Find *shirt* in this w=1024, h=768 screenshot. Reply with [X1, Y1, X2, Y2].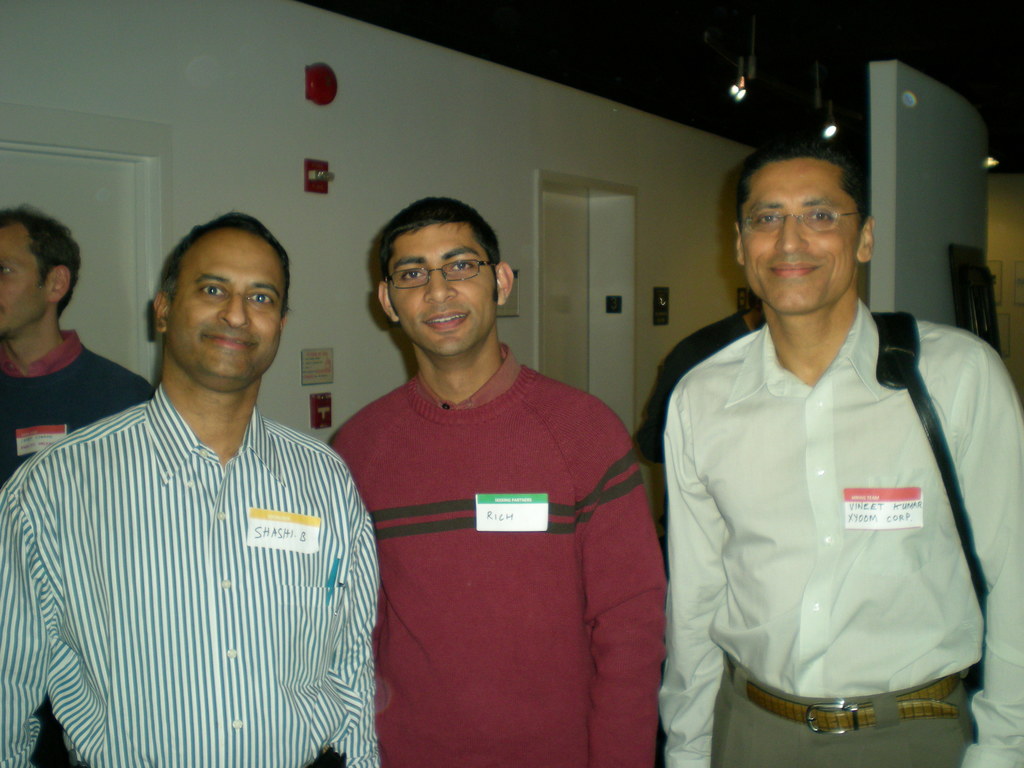
[655, 296, 1023, 762].
